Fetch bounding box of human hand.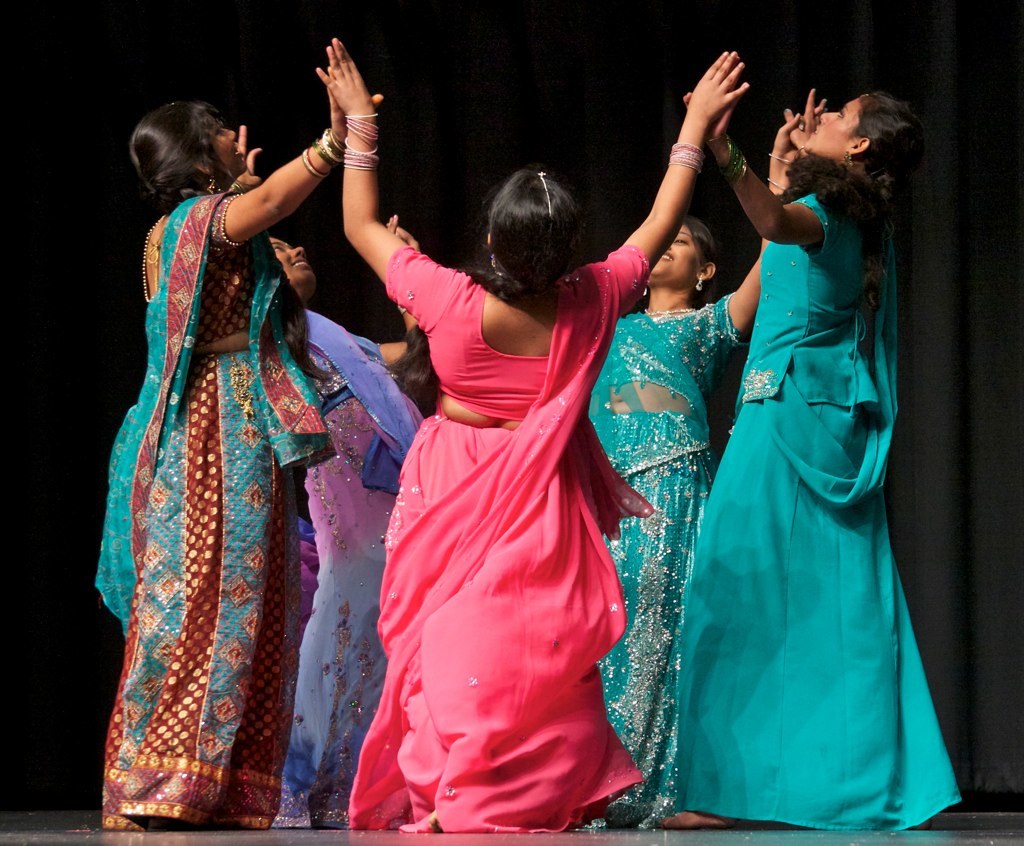
Bbox: {"x1": 384, "y1": 212, "x2": 400, "y2": 234}.
